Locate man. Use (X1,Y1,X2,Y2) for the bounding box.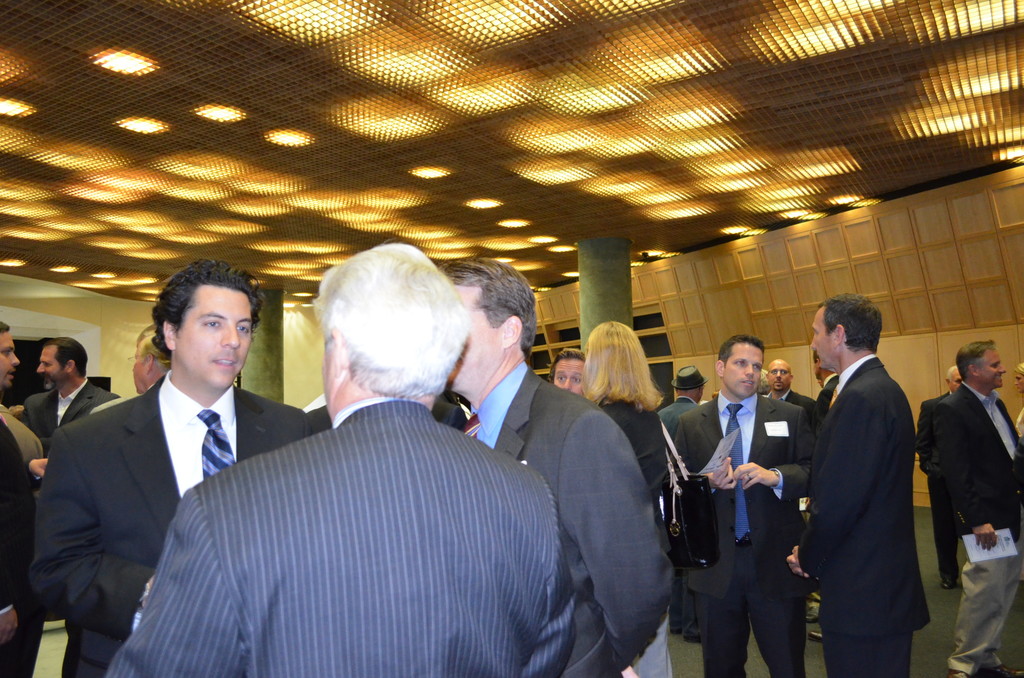
(27,339,116,444).
